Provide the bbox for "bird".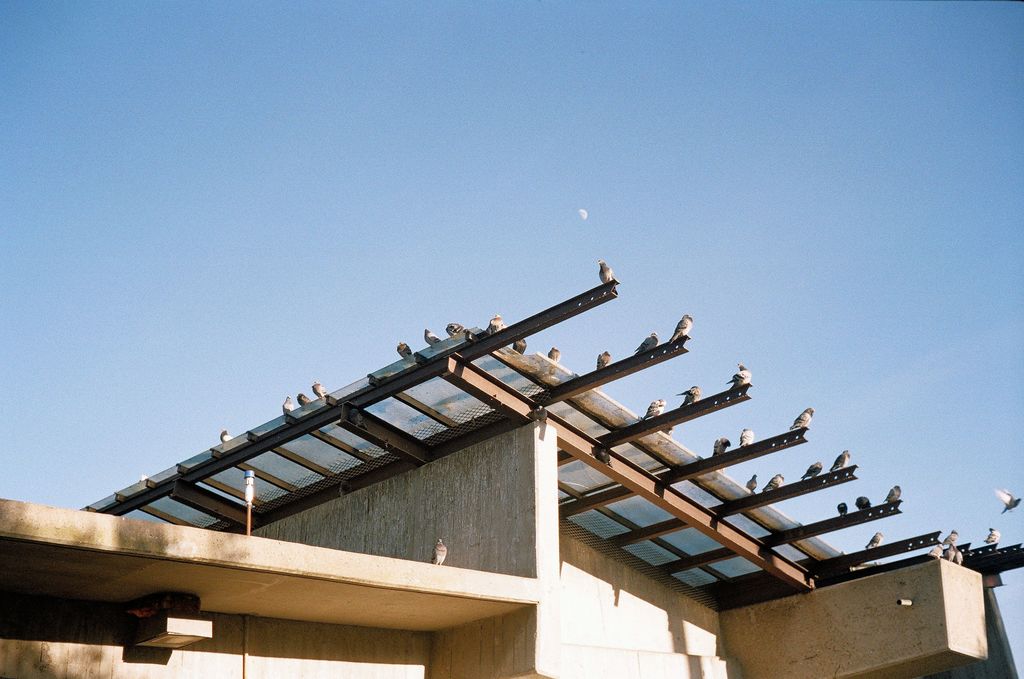
429,537,449,568.
